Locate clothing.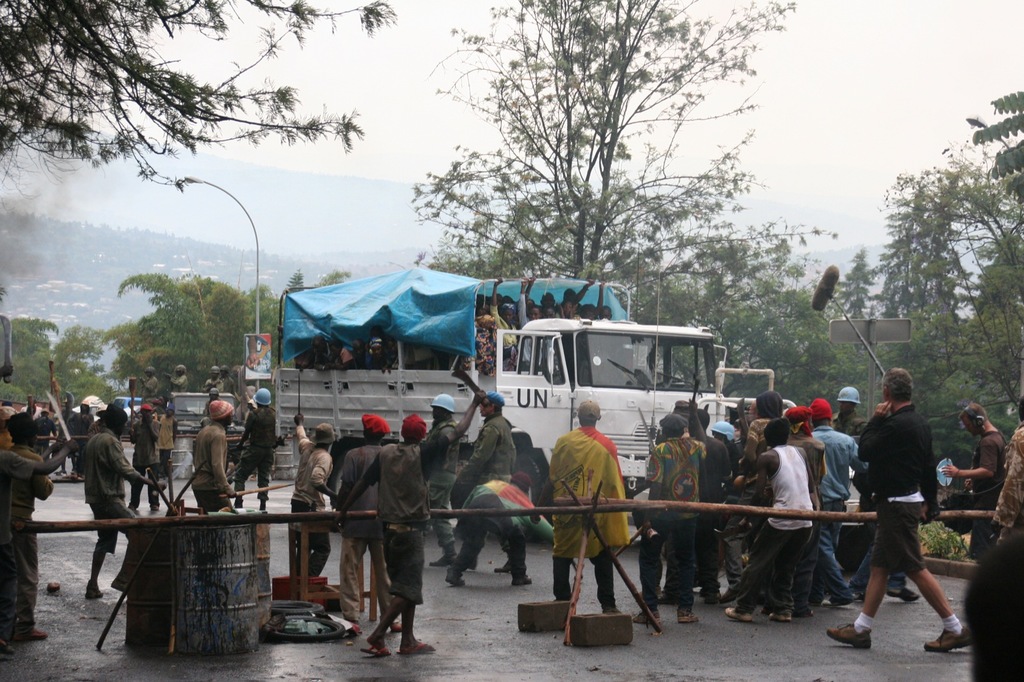
Bounding box: [x1=860, y1=405, x2=943, y2=561].
